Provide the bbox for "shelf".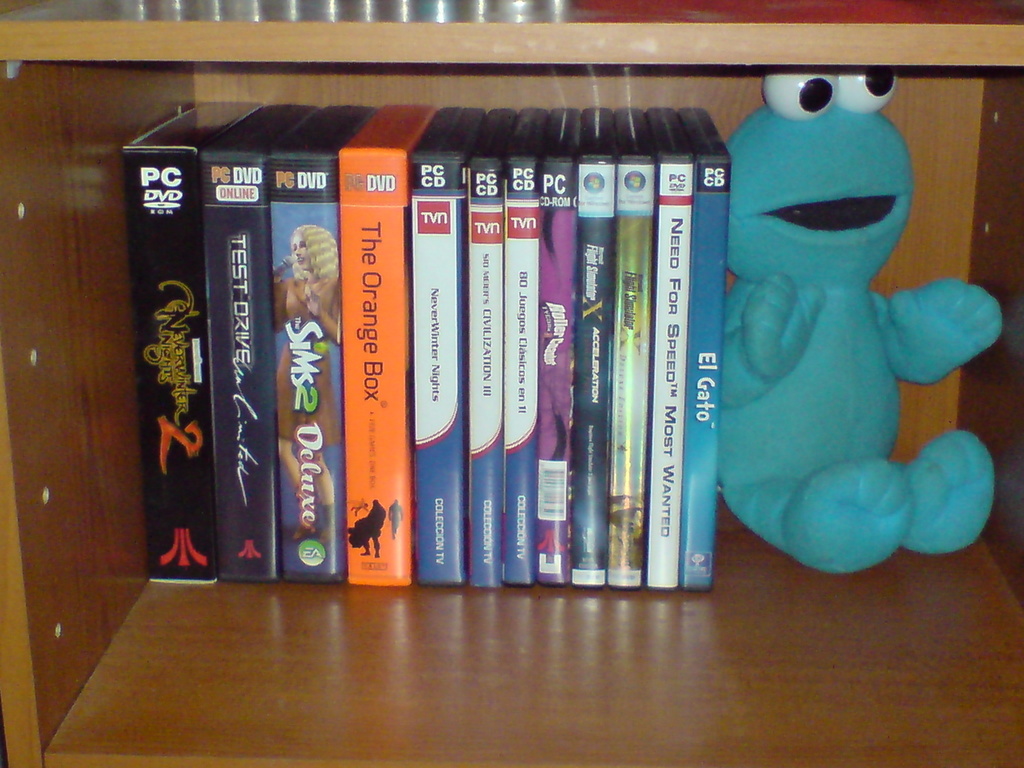
{"left": 0, "top": 0, "right": 1023, "bottom": 767}.
